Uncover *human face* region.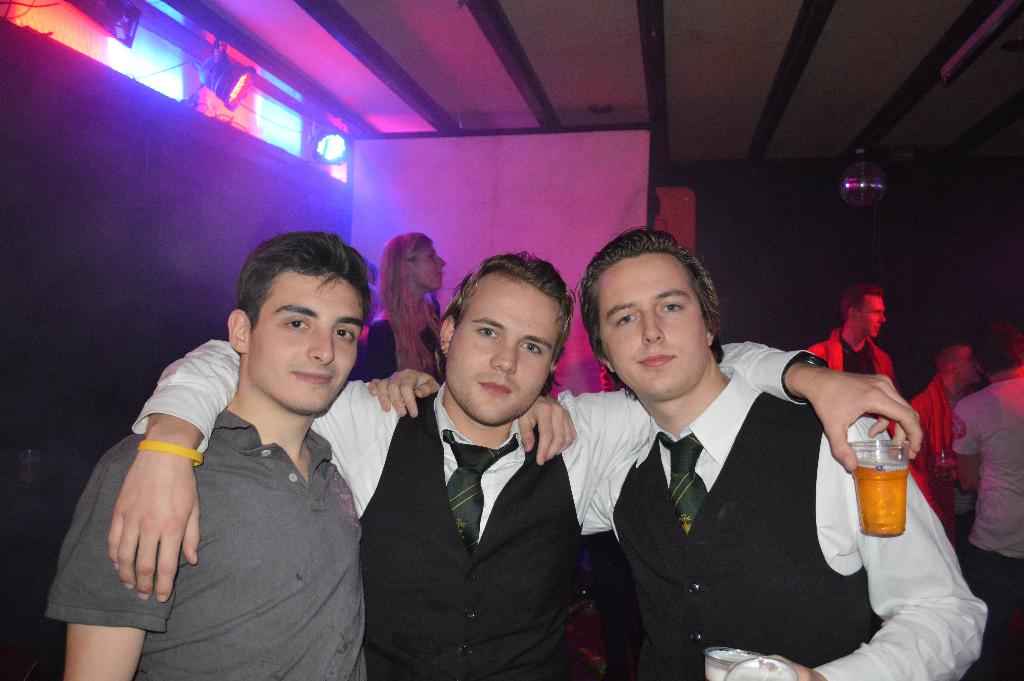
Uncovered: (x1=604, y1=256, x2=703, y2=395).
